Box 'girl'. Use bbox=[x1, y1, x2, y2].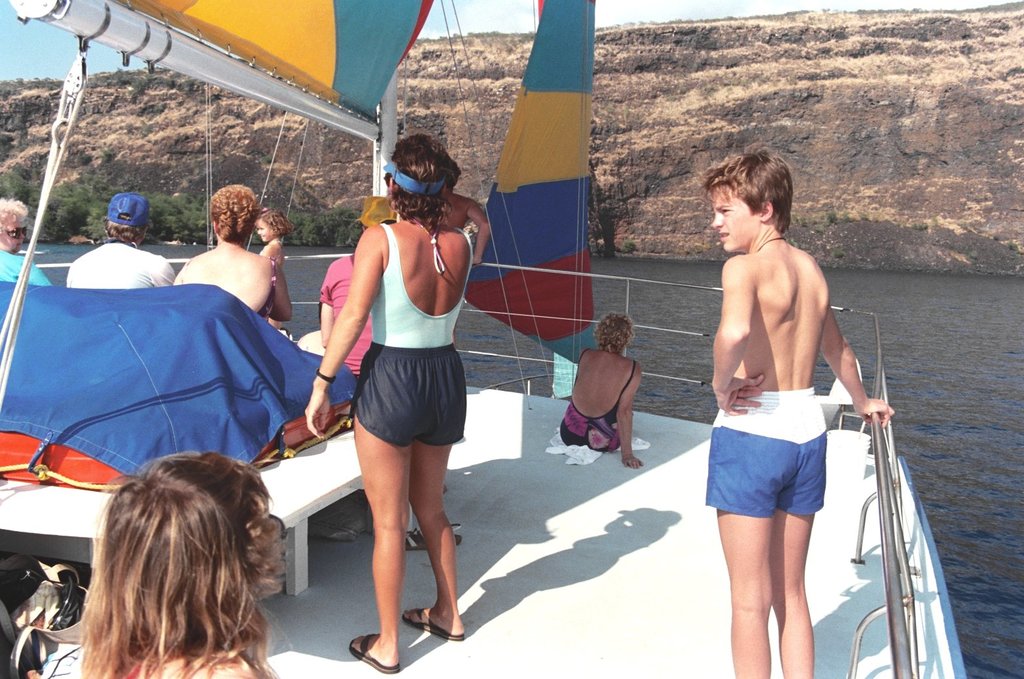
bbox=[80, 452, 286, 678].
